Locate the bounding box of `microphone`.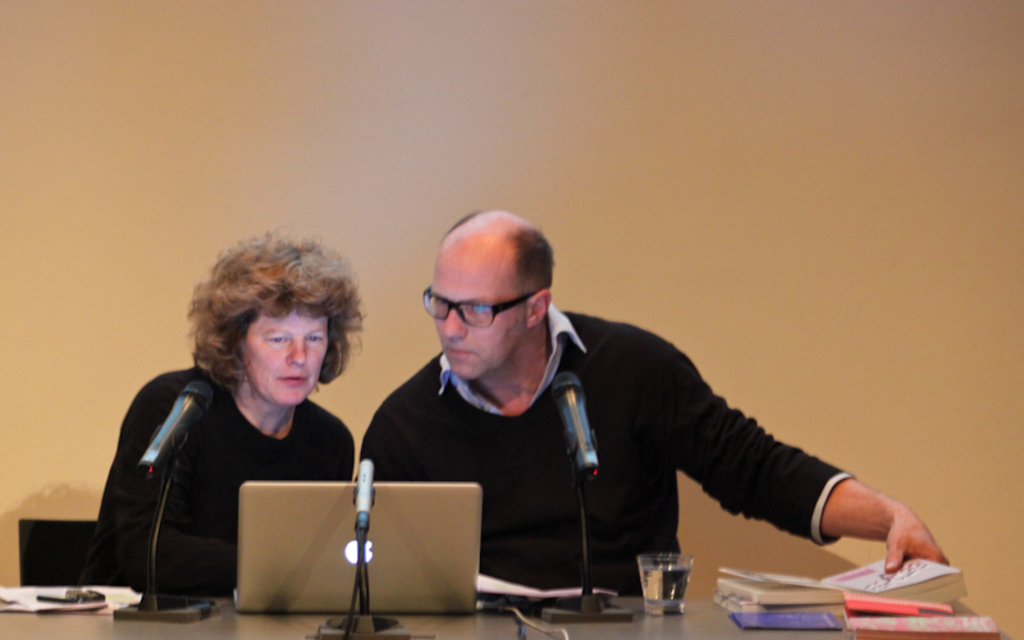
Bounding box: [x1=353, y1=458, x2=378, y2=539].
